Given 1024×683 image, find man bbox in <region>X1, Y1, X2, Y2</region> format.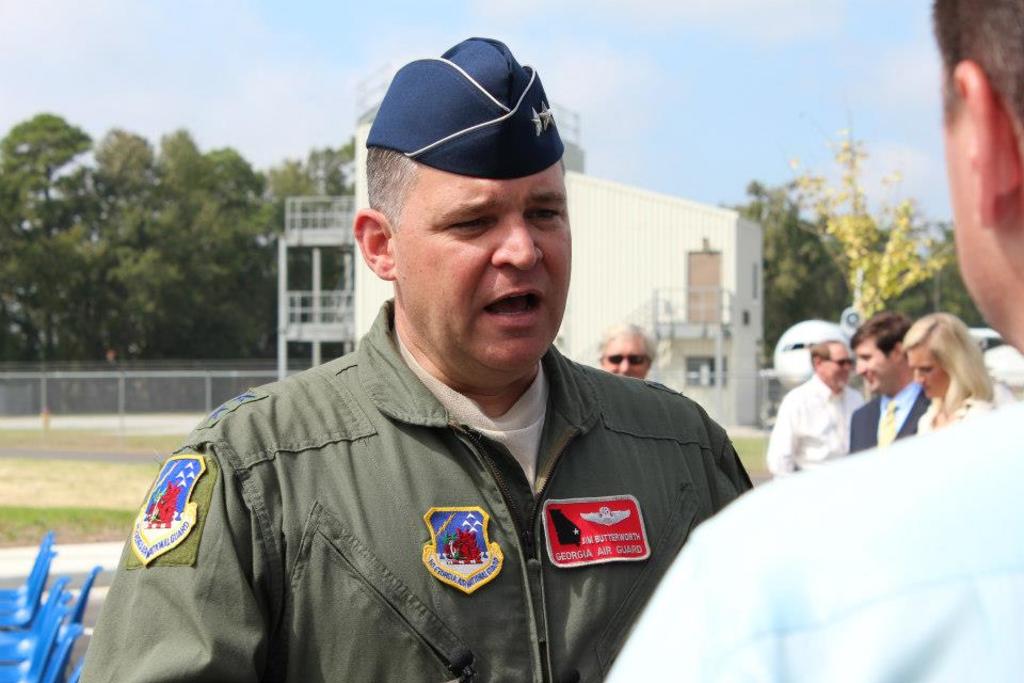
<region>601, 320, 662, 375</region>.
